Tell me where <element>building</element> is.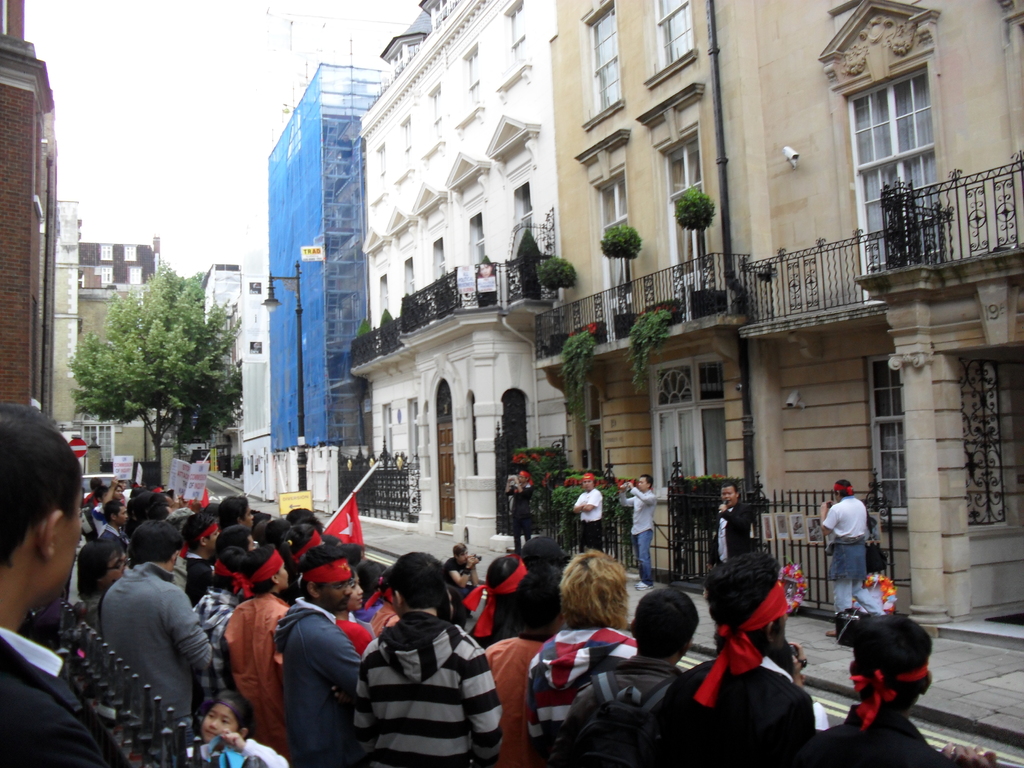
<element>building</element> is at (x1=44, y1=199, x2=76, y2=429).
